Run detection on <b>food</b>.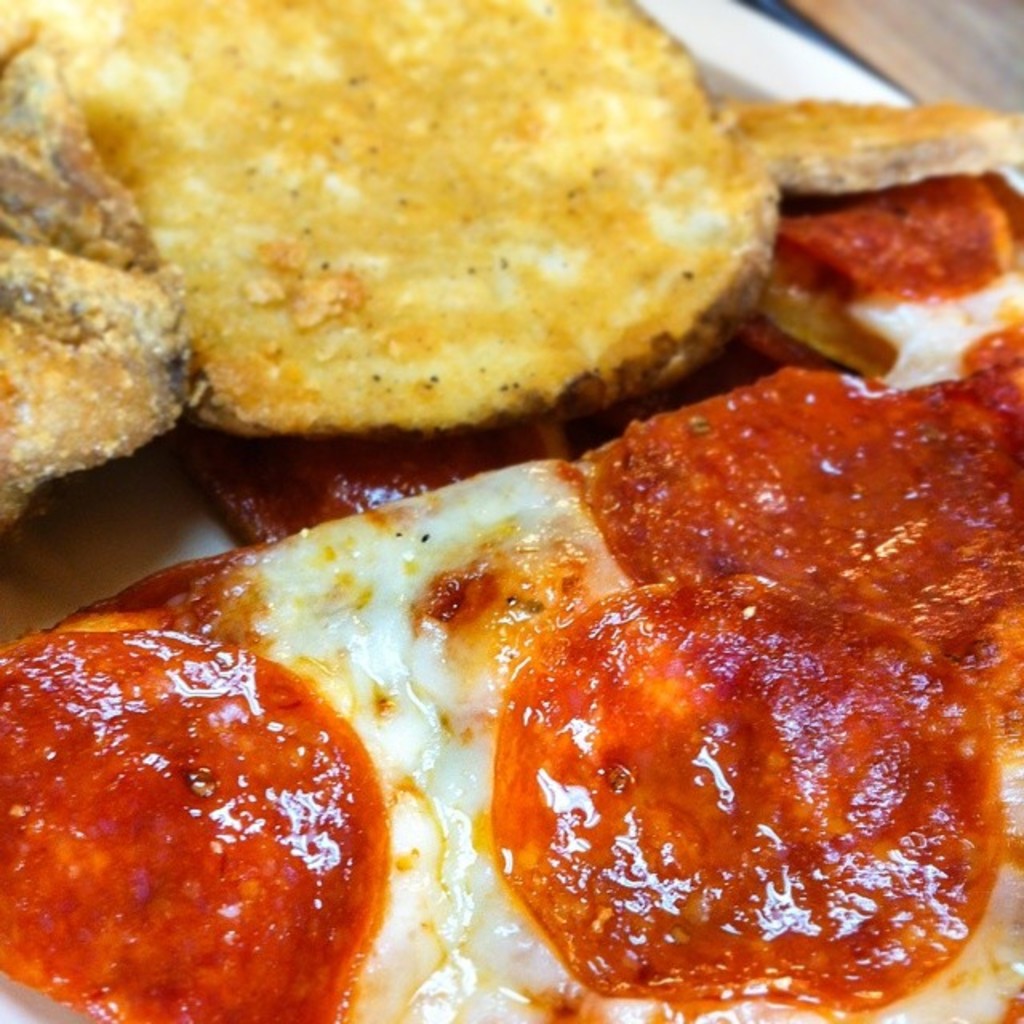
Result: [96, 26, 848, 434].
